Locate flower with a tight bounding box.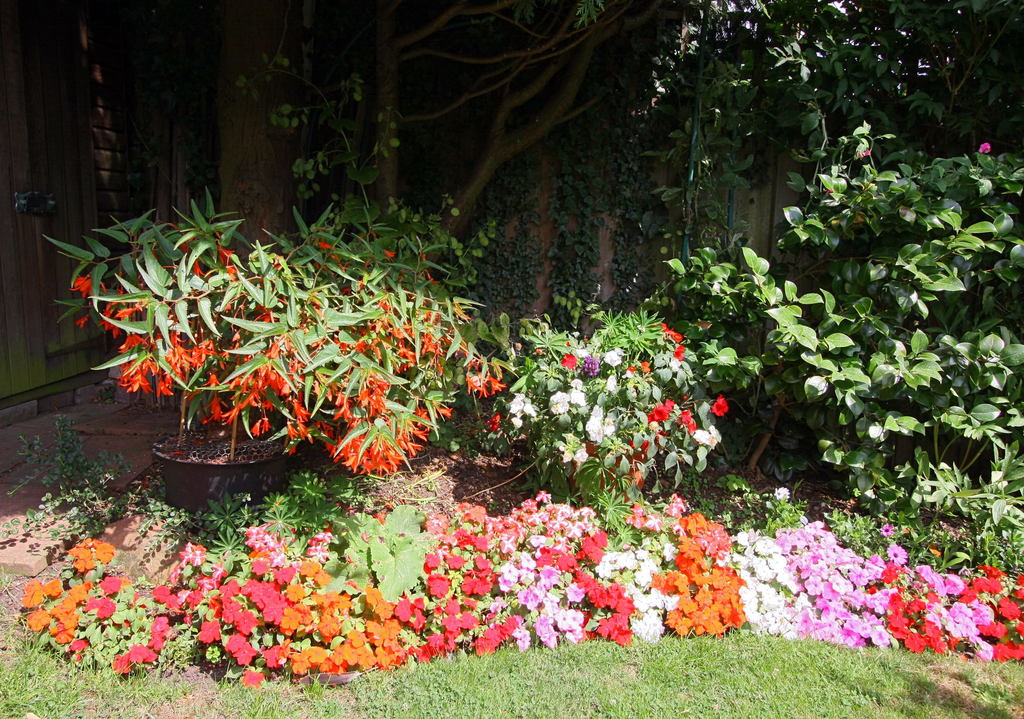
711,395,732,420.
